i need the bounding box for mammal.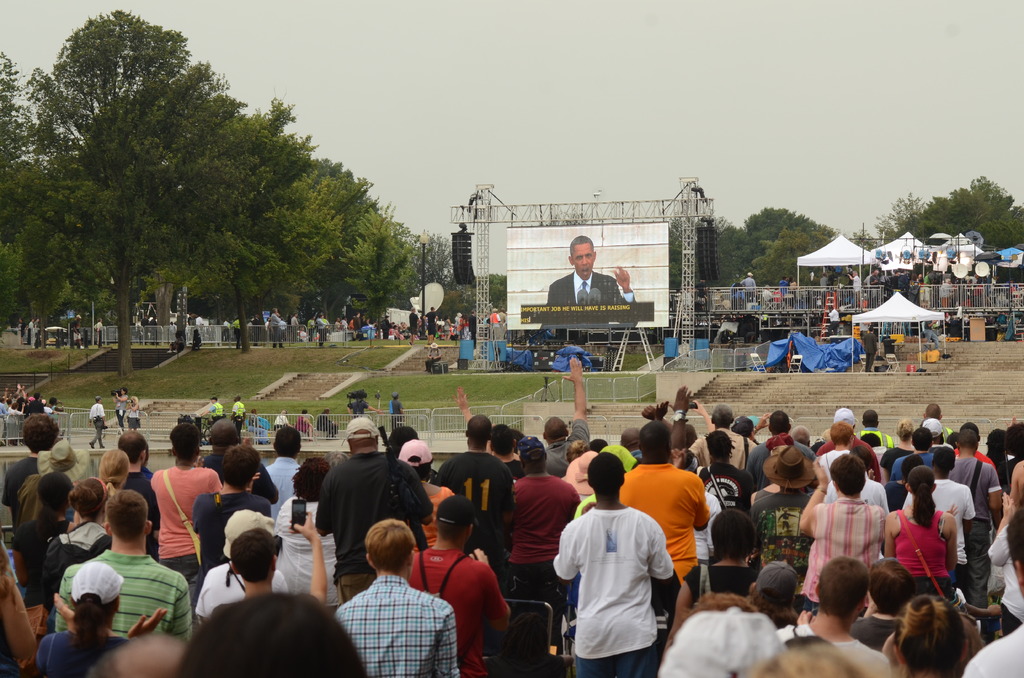
Here it is: 189 434 277 581.
